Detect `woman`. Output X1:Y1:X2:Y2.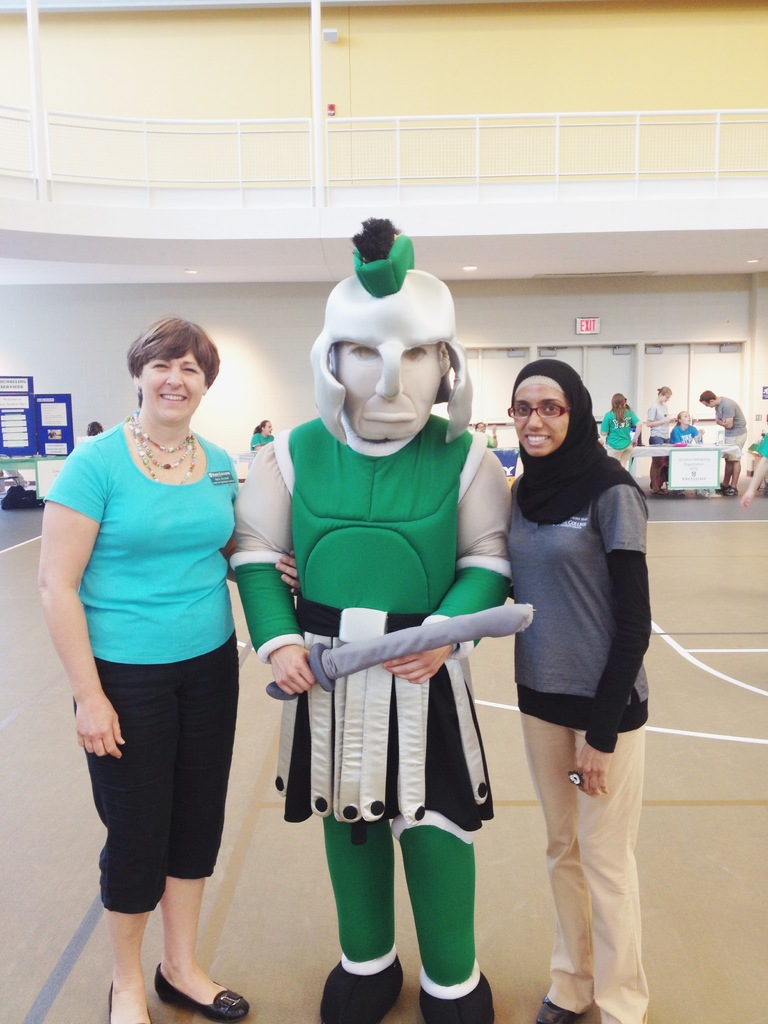
643:386:679:496.
